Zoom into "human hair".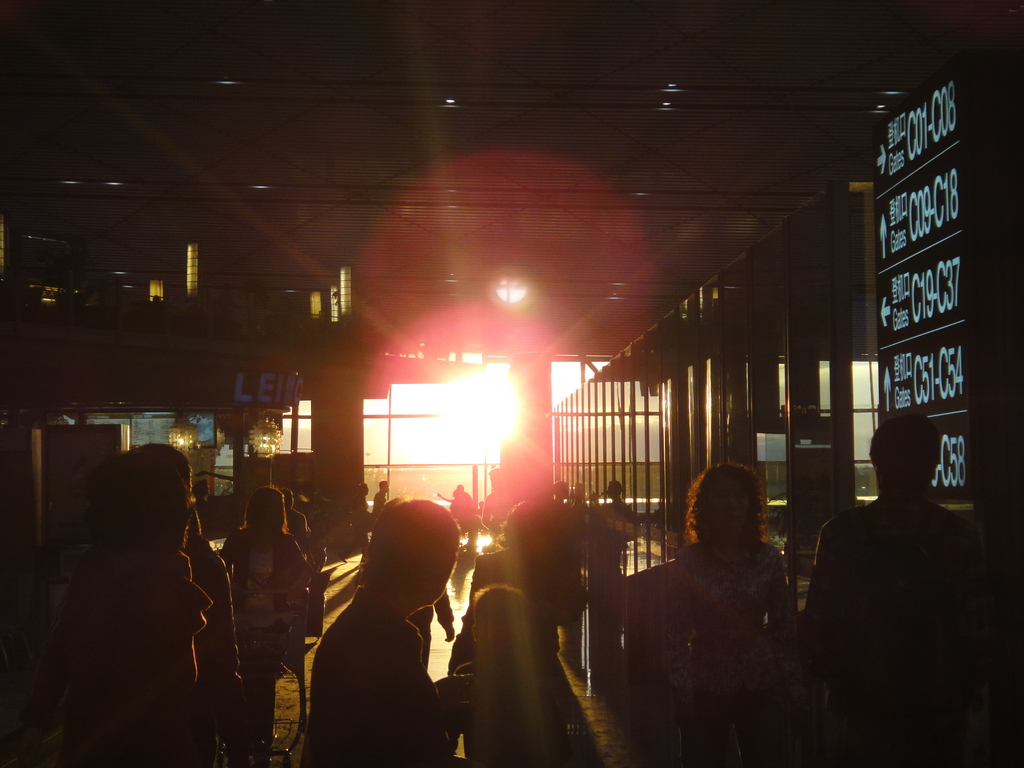
Zoom target: 234:486:290:536.
